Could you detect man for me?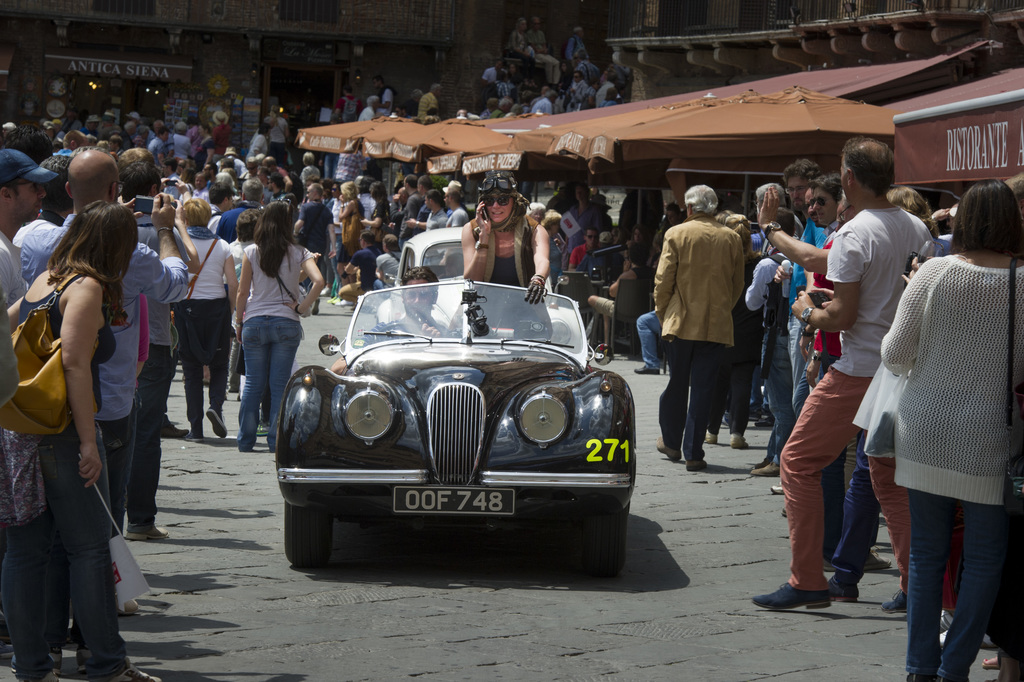
Detection result: box(148, 121, 161, 151).
